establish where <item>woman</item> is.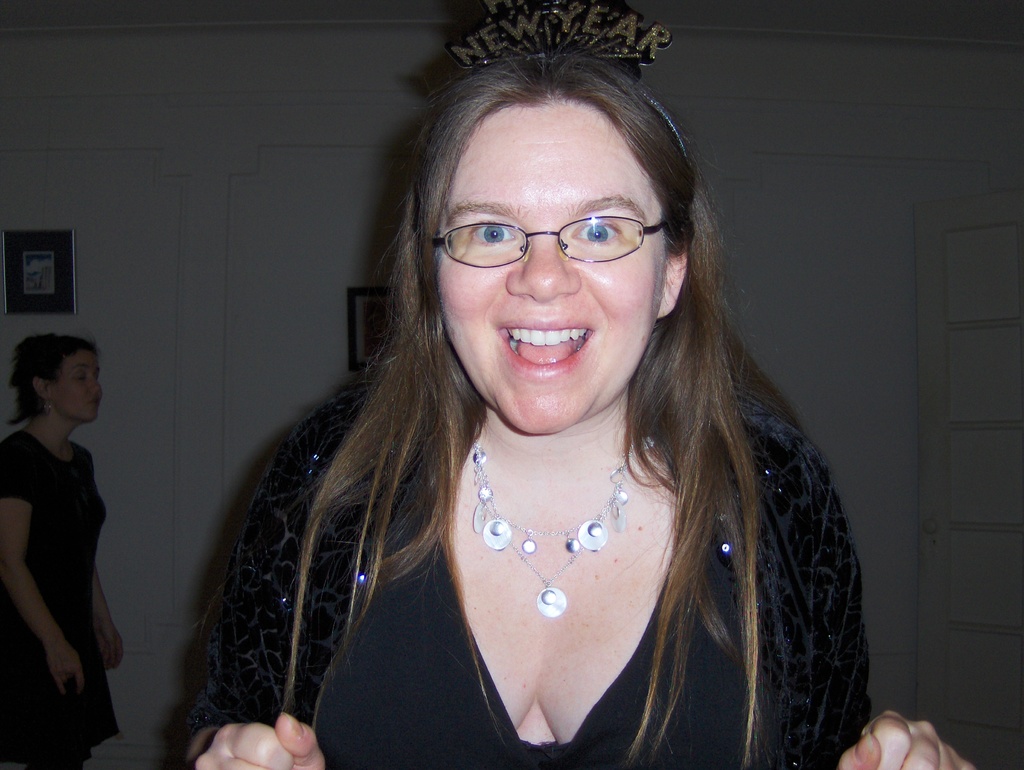
Established at BBox(0, 335, 125, 769).
